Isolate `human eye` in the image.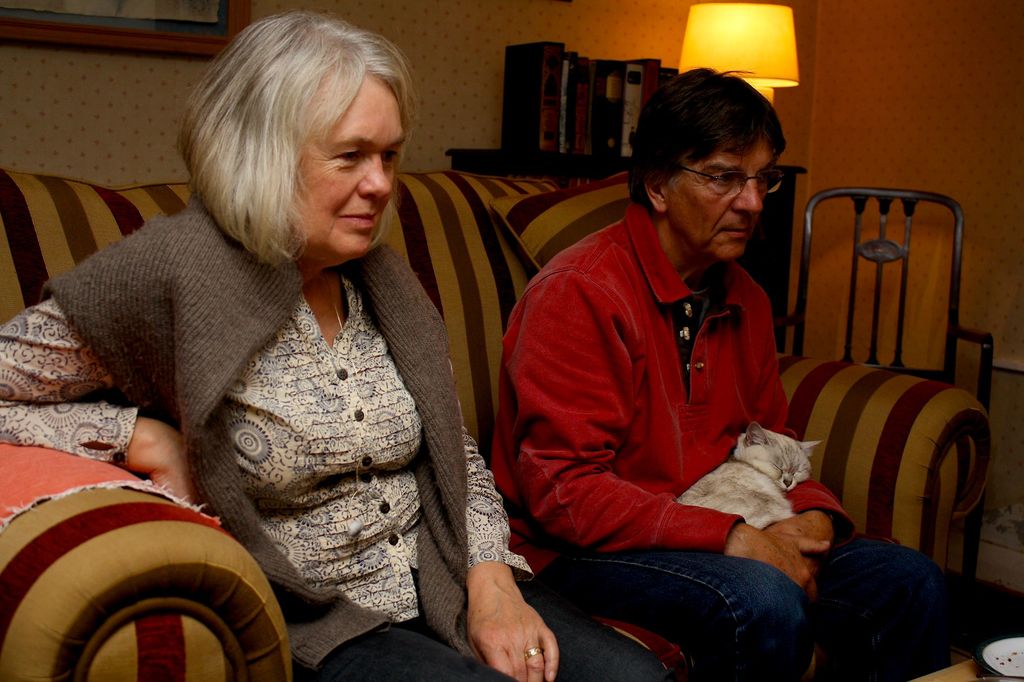
Isolated region: (755, 170, 772, 185).
